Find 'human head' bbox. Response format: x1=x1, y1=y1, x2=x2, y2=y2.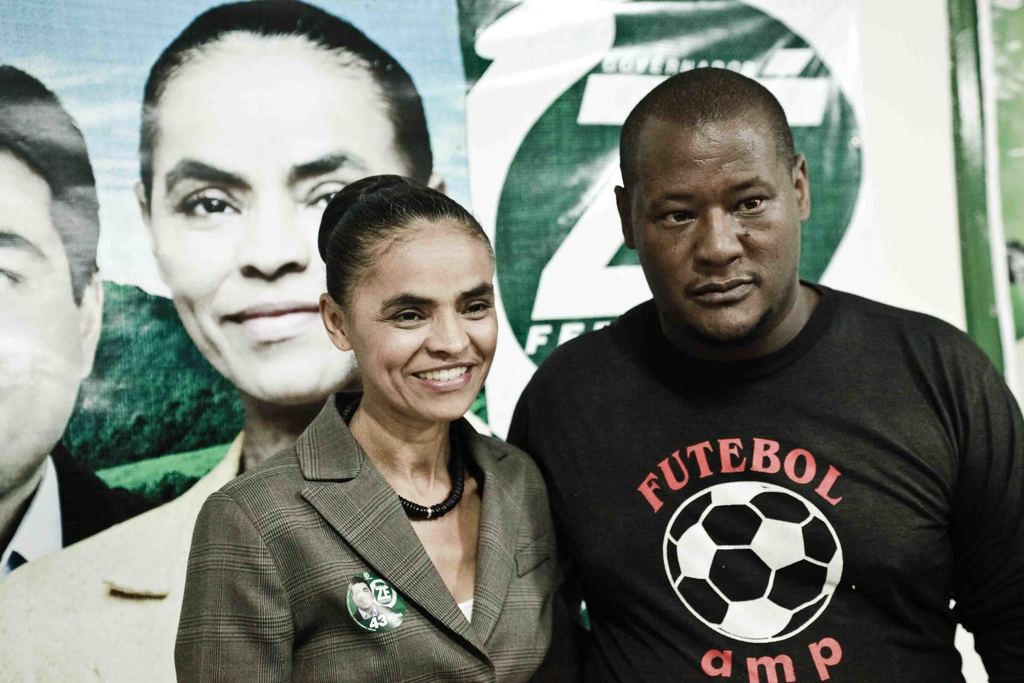
x1=318, y1=174, x2=498, y2=421.
